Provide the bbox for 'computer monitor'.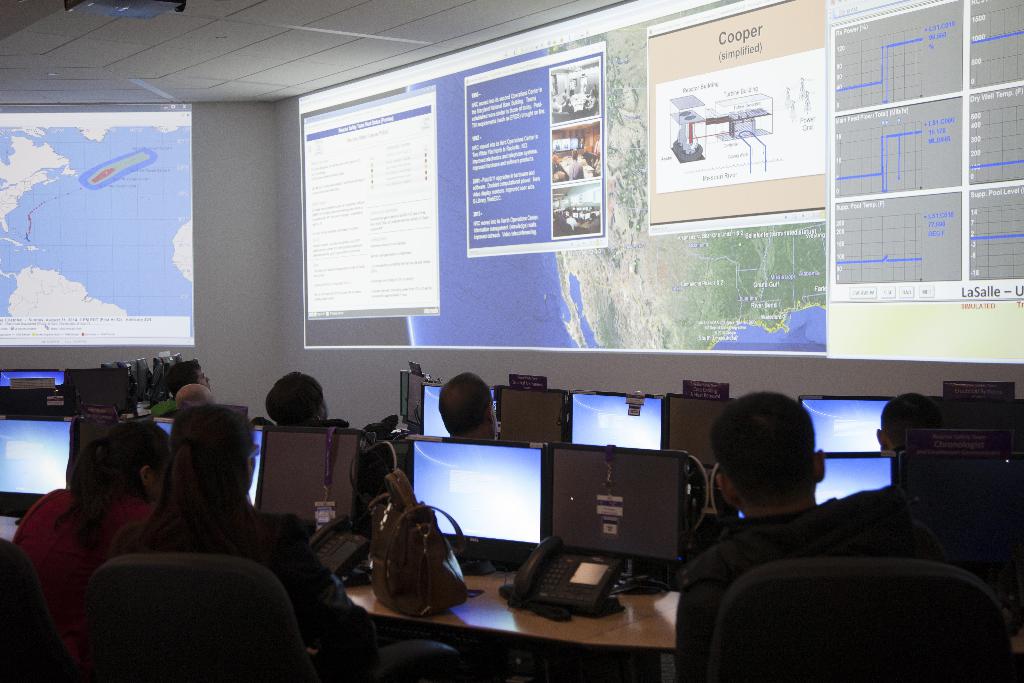
crop(422, 374, 436, 386).
